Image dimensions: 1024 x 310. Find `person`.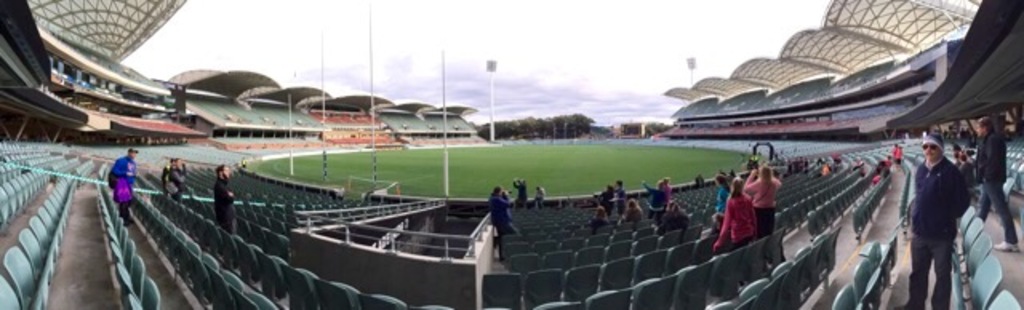
898/133/970/308.
